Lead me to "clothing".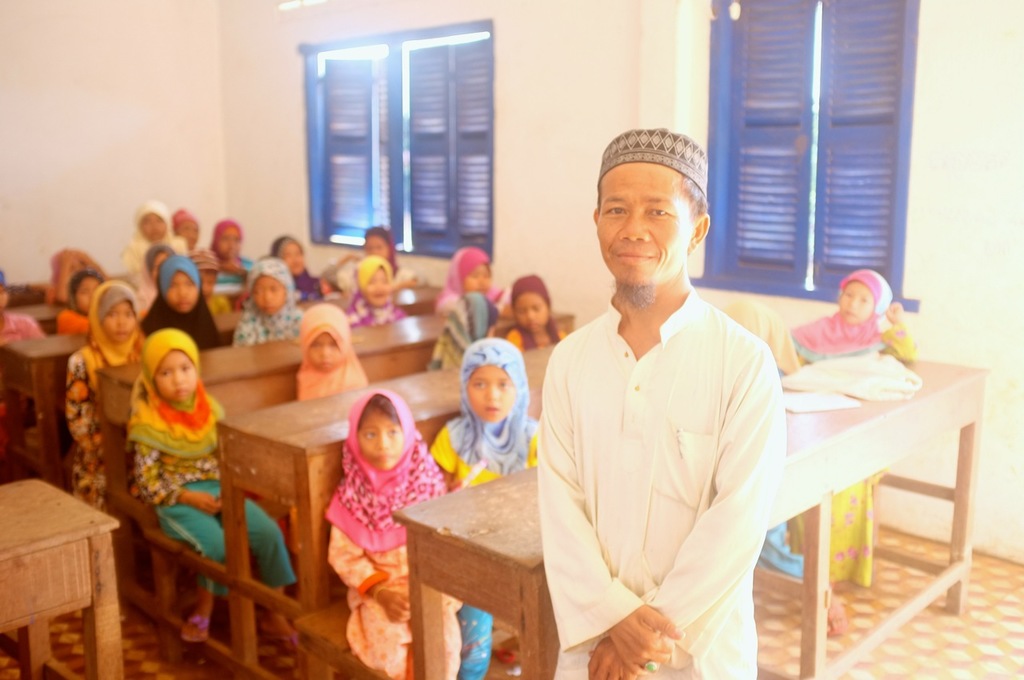
Lead to pyautogui.locateOnScreen(202, 213, 264, 278).
